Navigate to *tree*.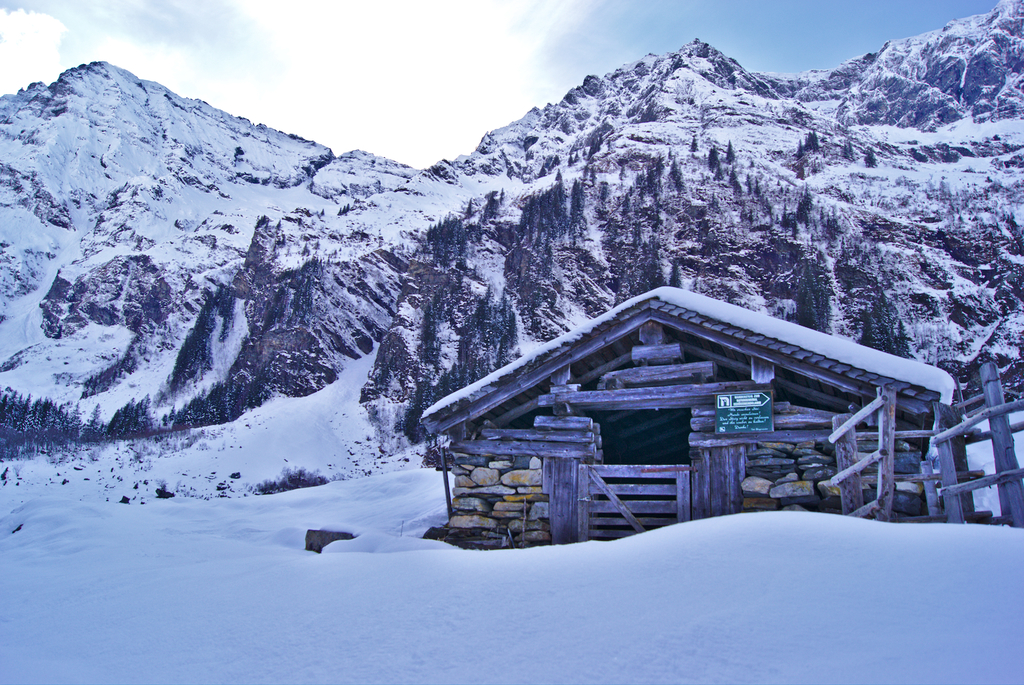
Navigation target: select_region(793, 138, 821, 162).
